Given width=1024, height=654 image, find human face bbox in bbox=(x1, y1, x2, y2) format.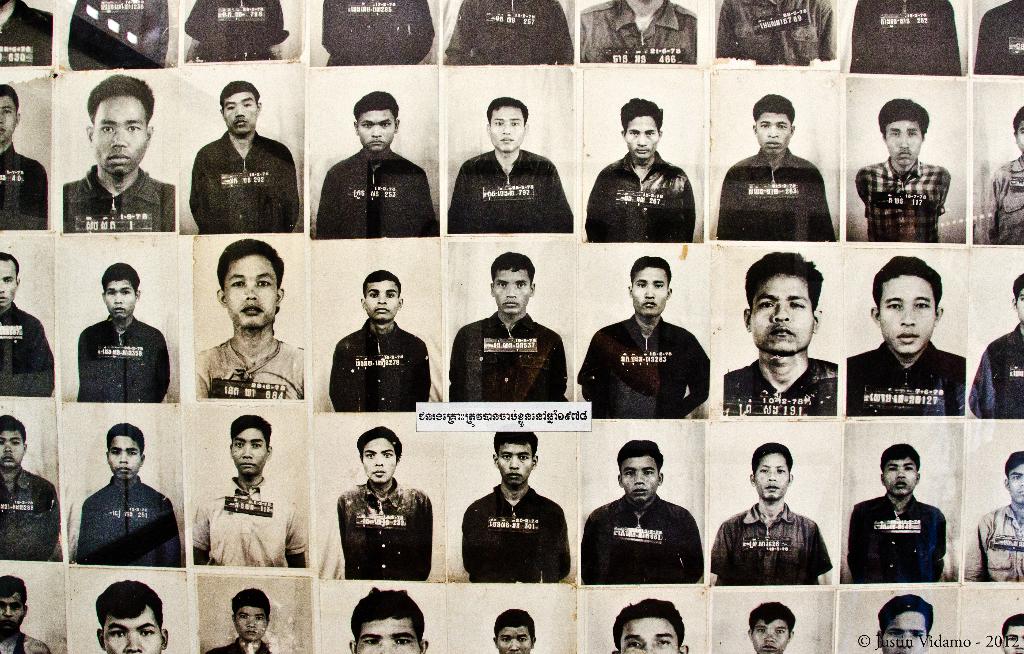
bbox=(761, 114, 791, 159).
